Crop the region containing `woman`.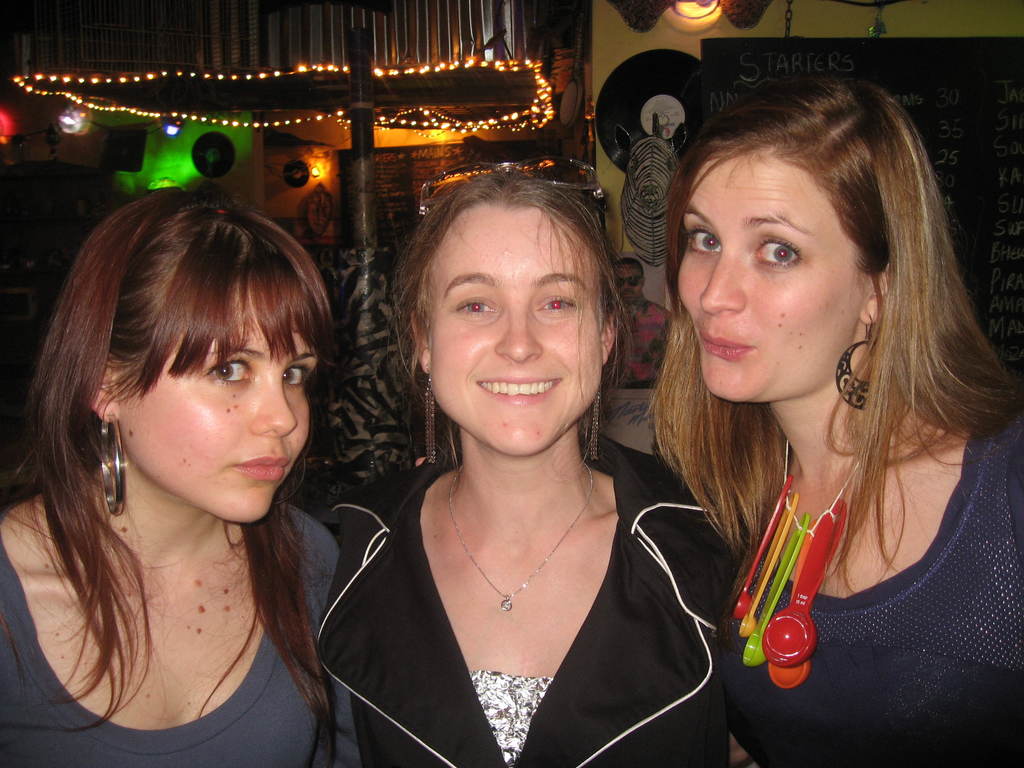
Crop region: rect(314, 172, 730, 767).
